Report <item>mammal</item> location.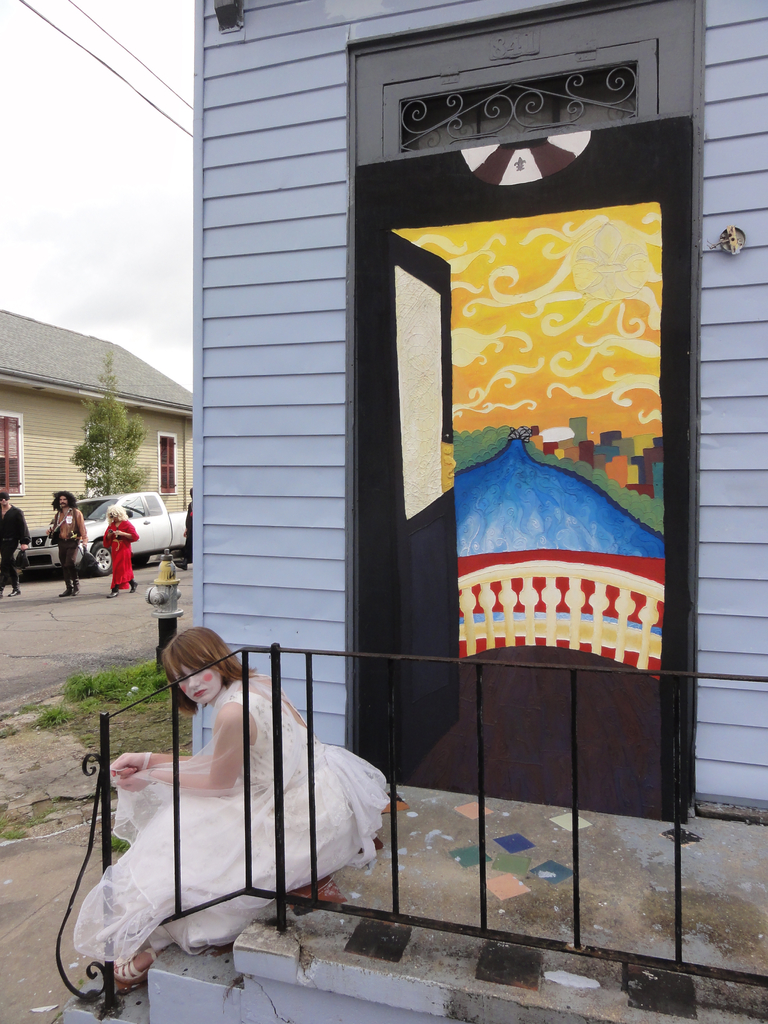
Report: [44,488,88,597].
